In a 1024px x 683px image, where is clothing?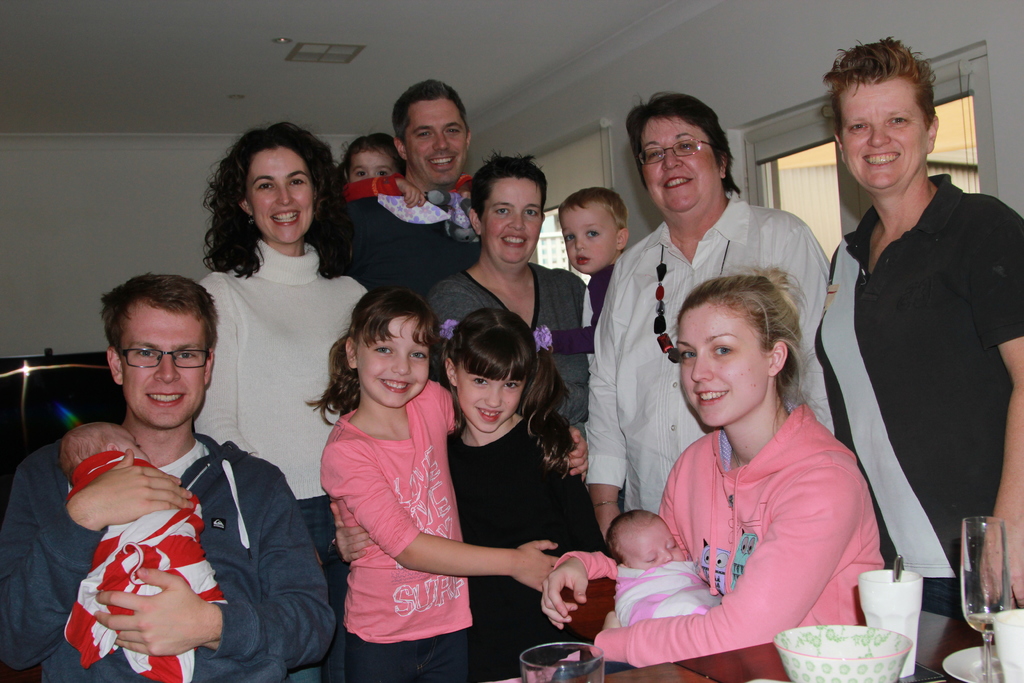
579 249 625 370.
